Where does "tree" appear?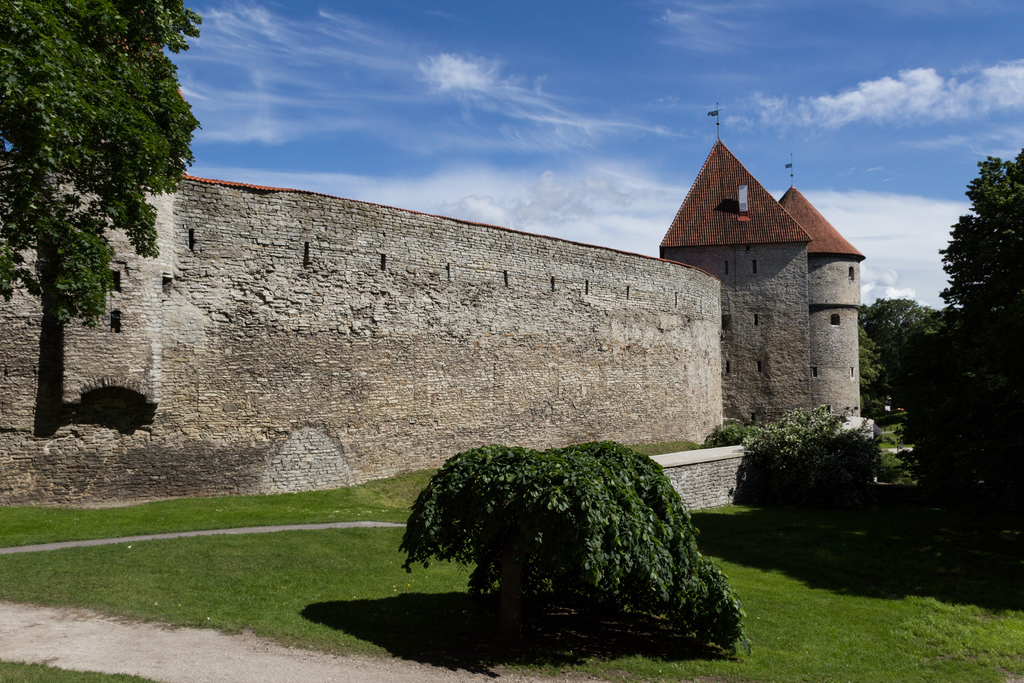
Appears at 19/55/165/381.
